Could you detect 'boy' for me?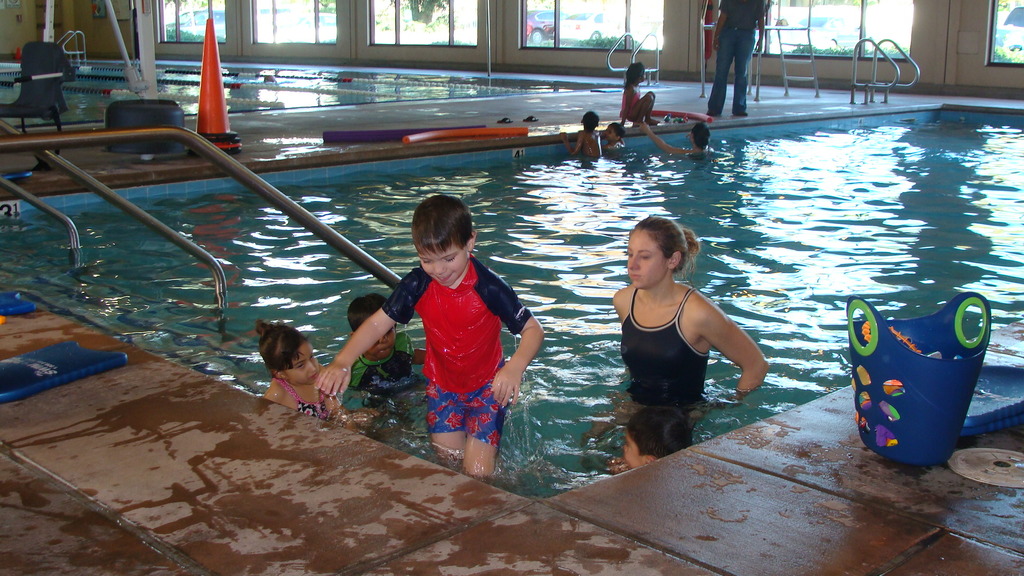
Detection result: crop(603, 124, 630, 152).
